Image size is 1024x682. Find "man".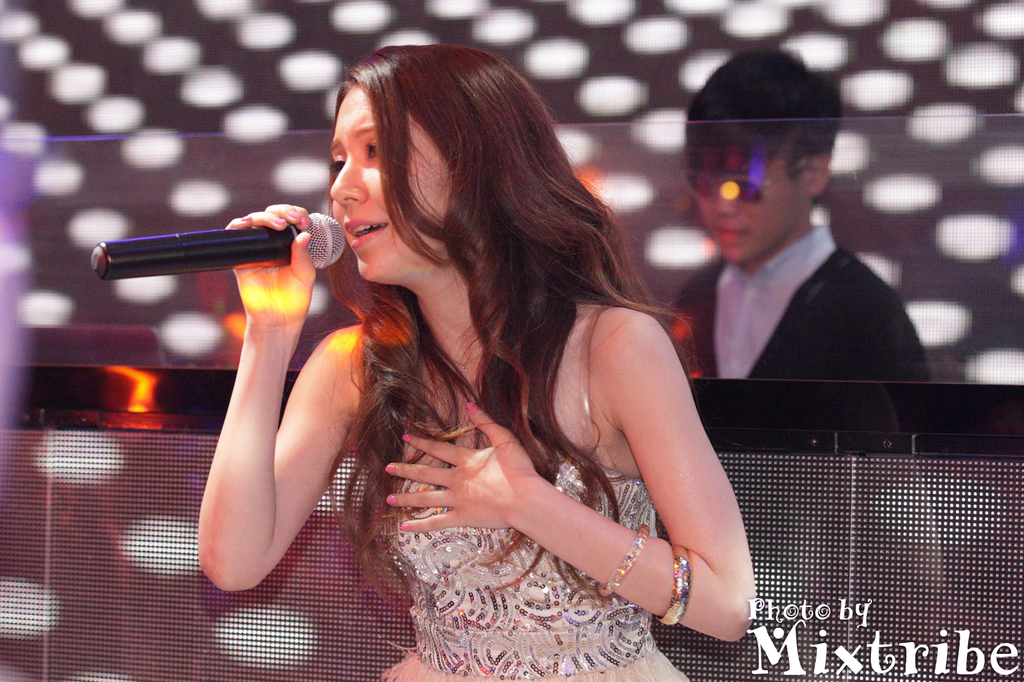
625:57:917:406.
